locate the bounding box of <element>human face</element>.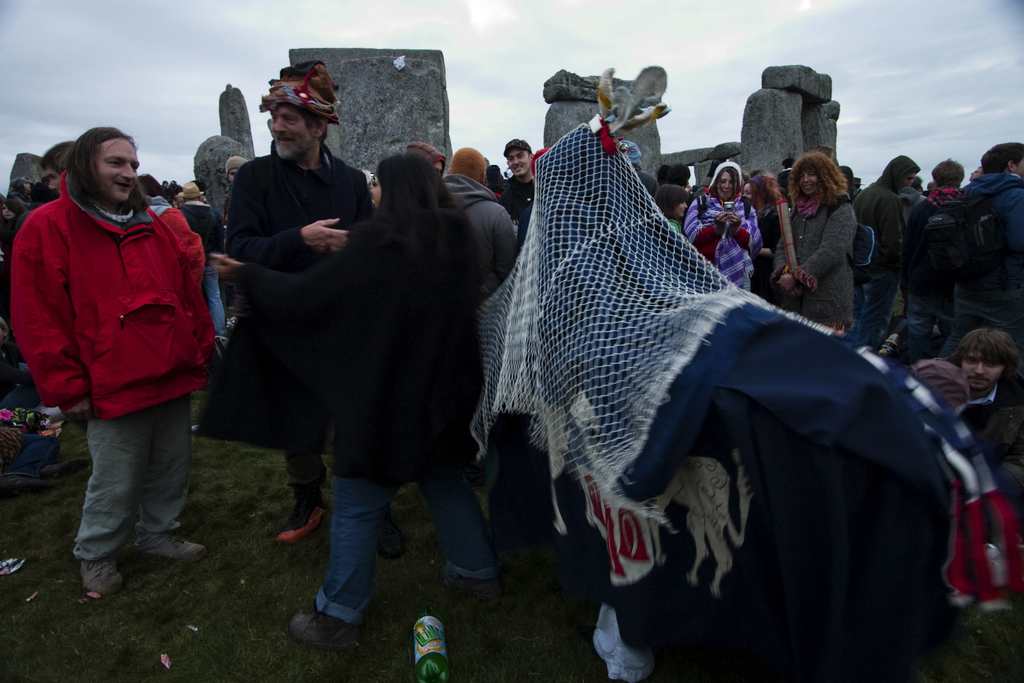
Bounding box: [96,139,142,205].
